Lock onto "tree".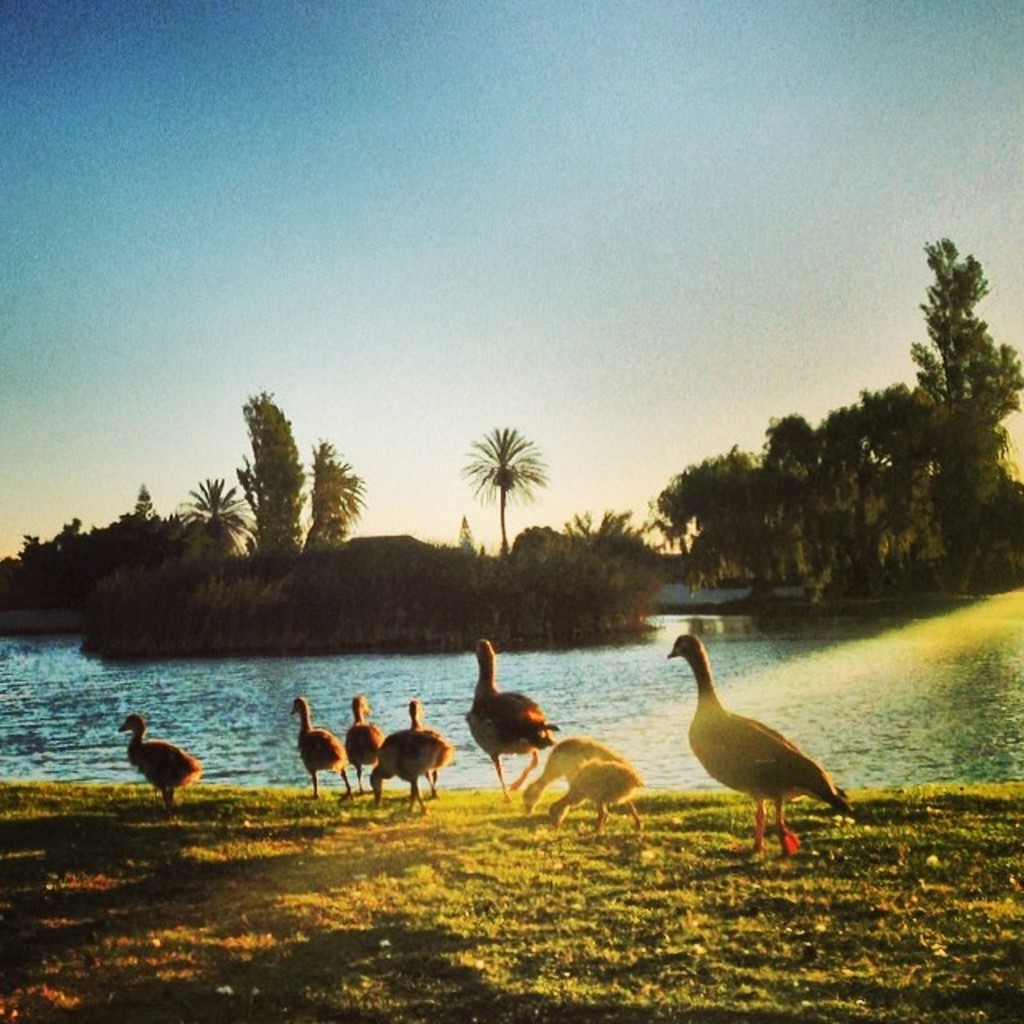
Locked: l=466, t=422, r=554, b=563.
